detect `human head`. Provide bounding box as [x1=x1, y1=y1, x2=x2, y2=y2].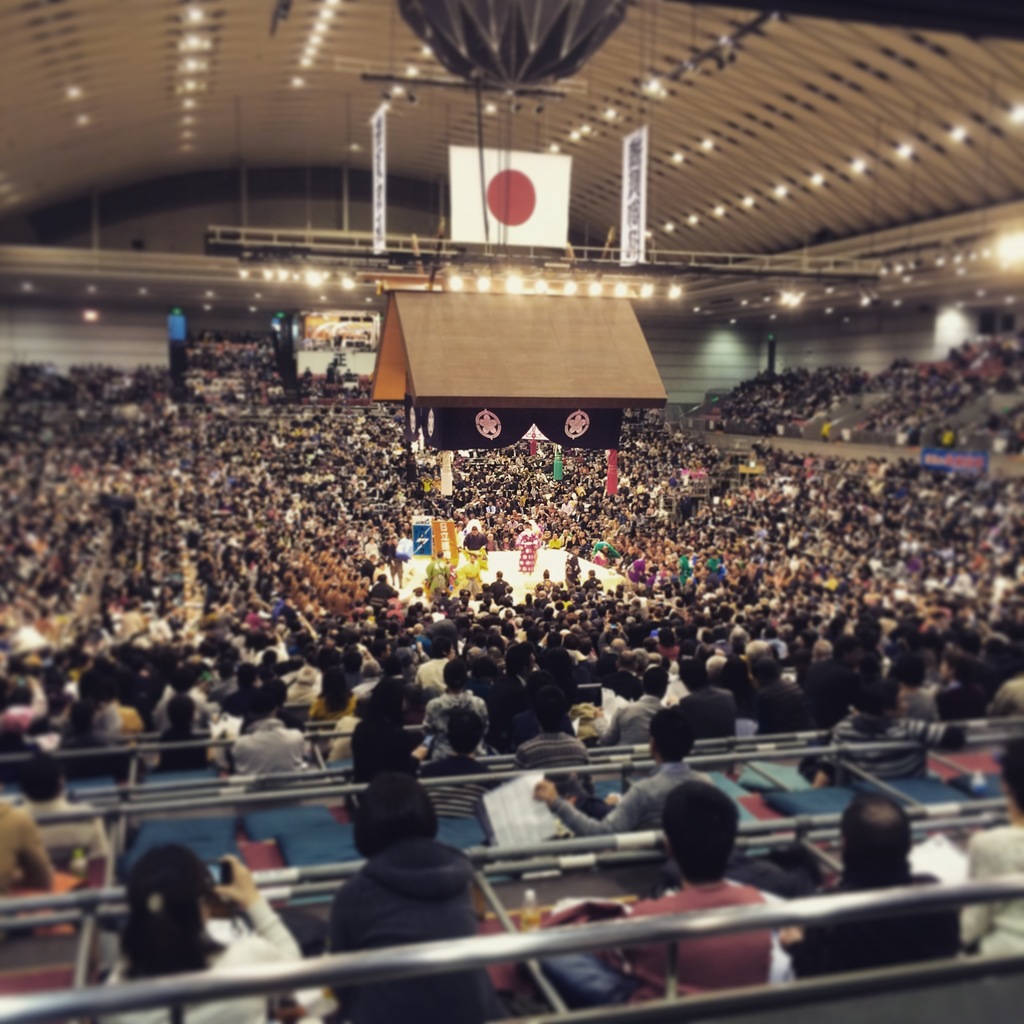
[x1=656, y1=778, x2=741, y2=882].
